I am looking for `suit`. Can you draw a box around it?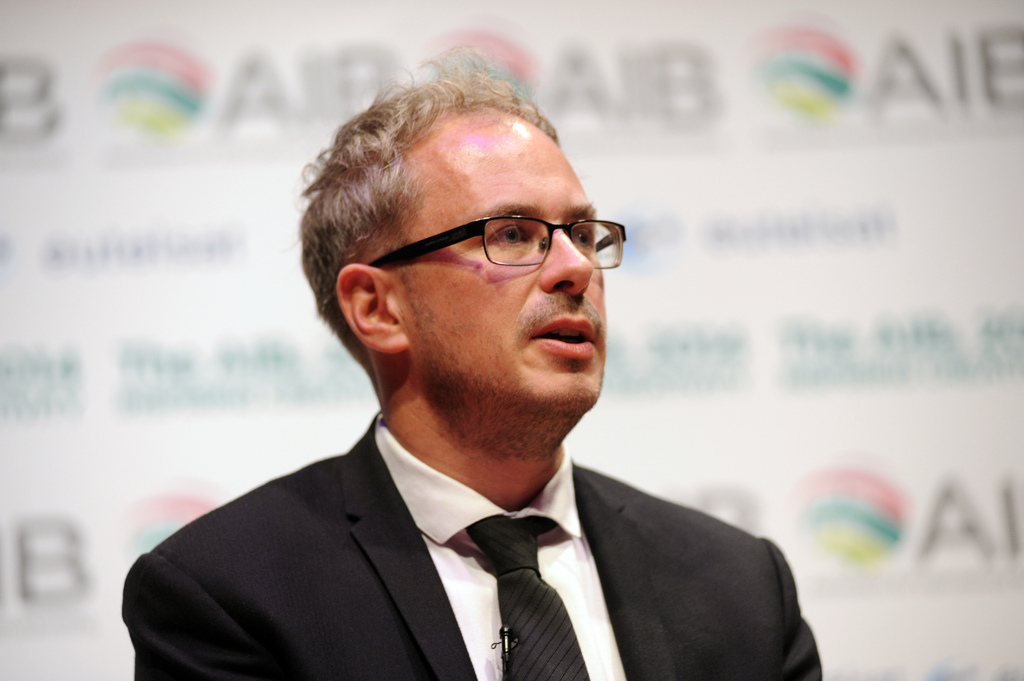
Sure, the bounding box is box(108, 371, 871, 672).
